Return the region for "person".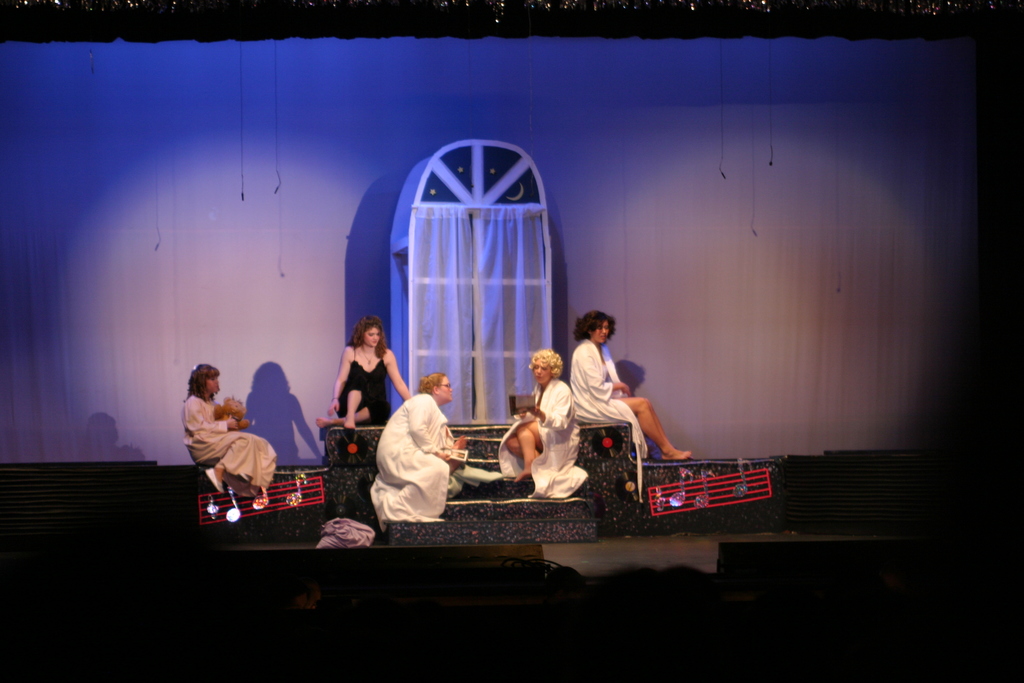
box=[565, 311, 692, 499].
